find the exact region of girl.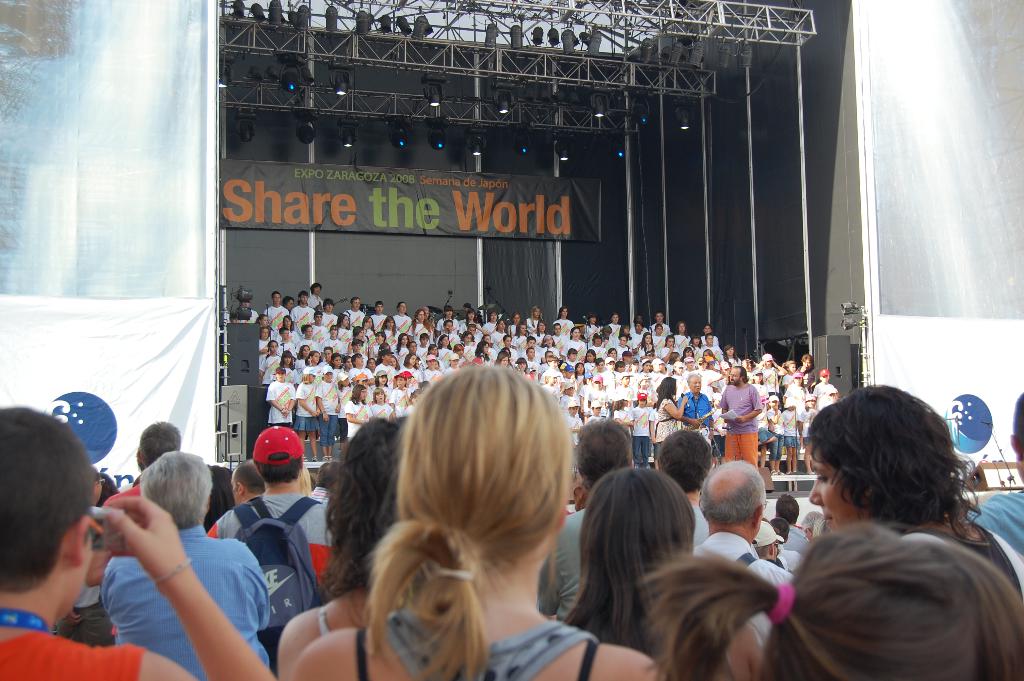
Exact region: region(693, 335, 701, 350).
